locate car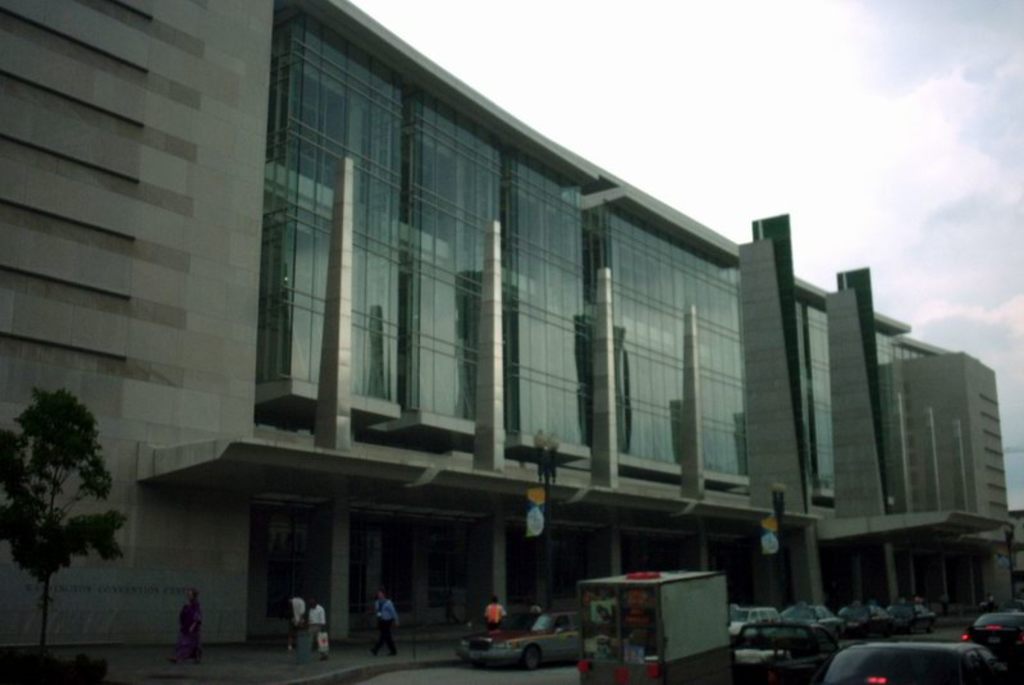
box=[453, 609, 581, 666]
